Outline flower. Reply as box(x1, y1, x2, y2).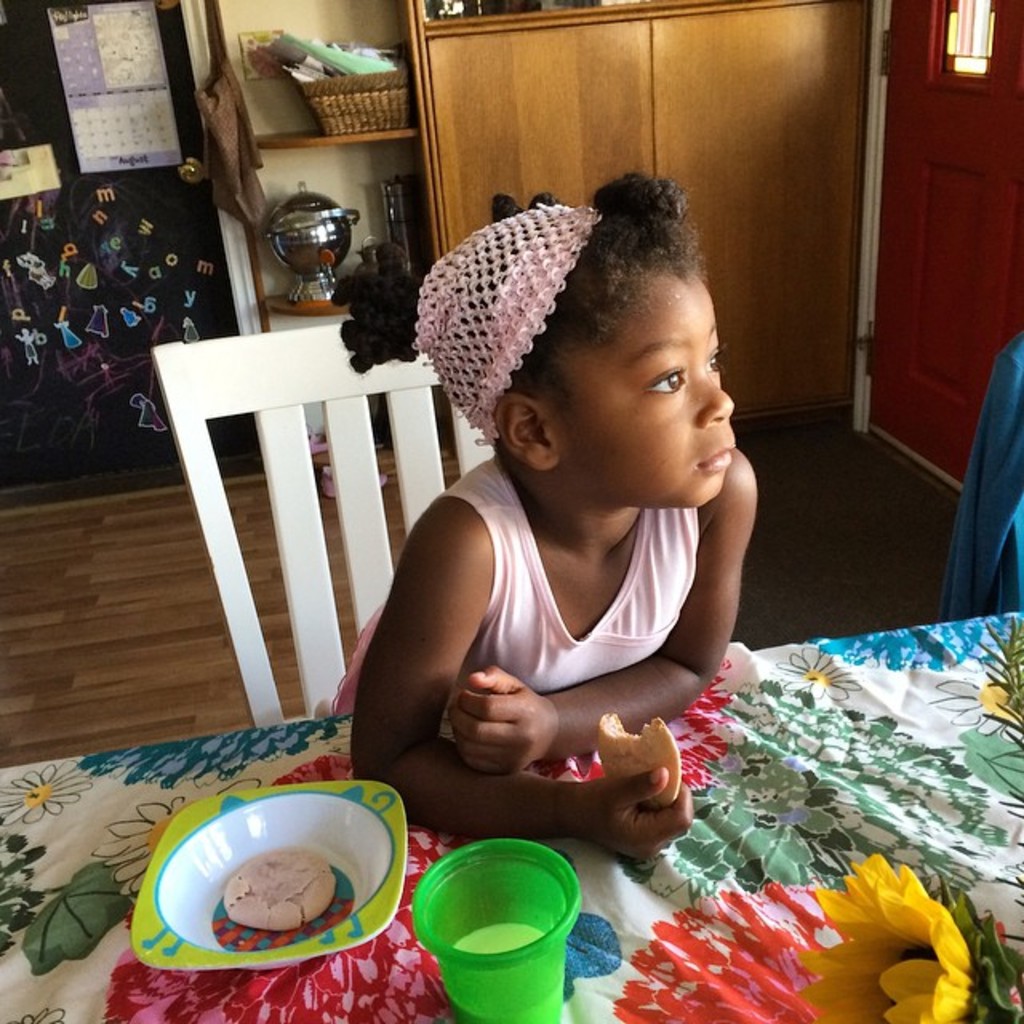
box(752, 883, 968, 995).
